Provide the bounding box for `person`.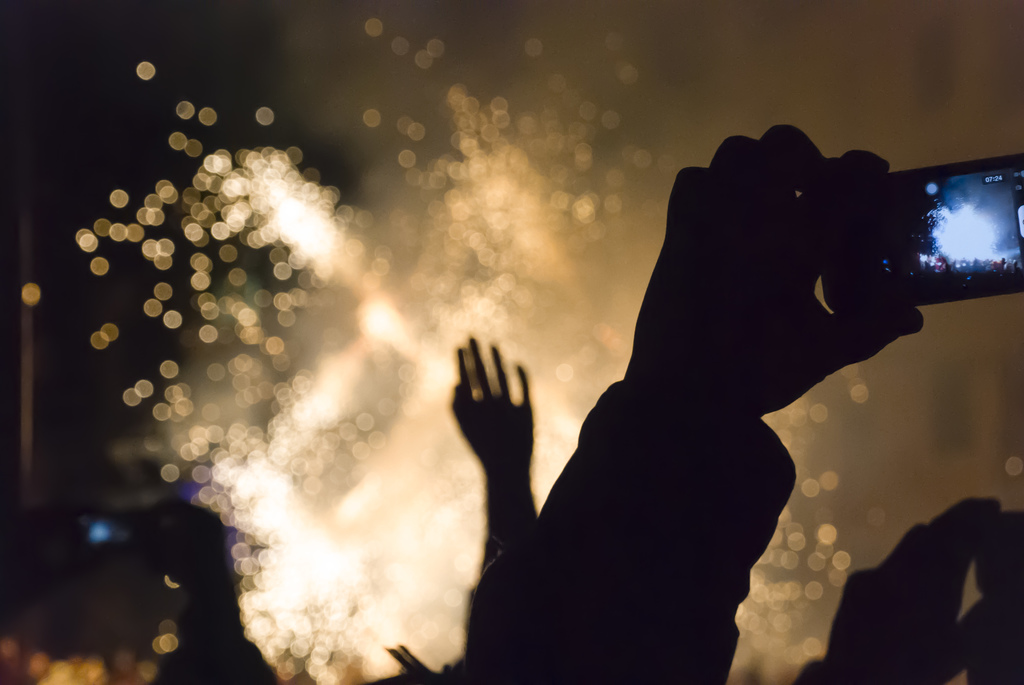
crop(451, 133, 1023, 684).
